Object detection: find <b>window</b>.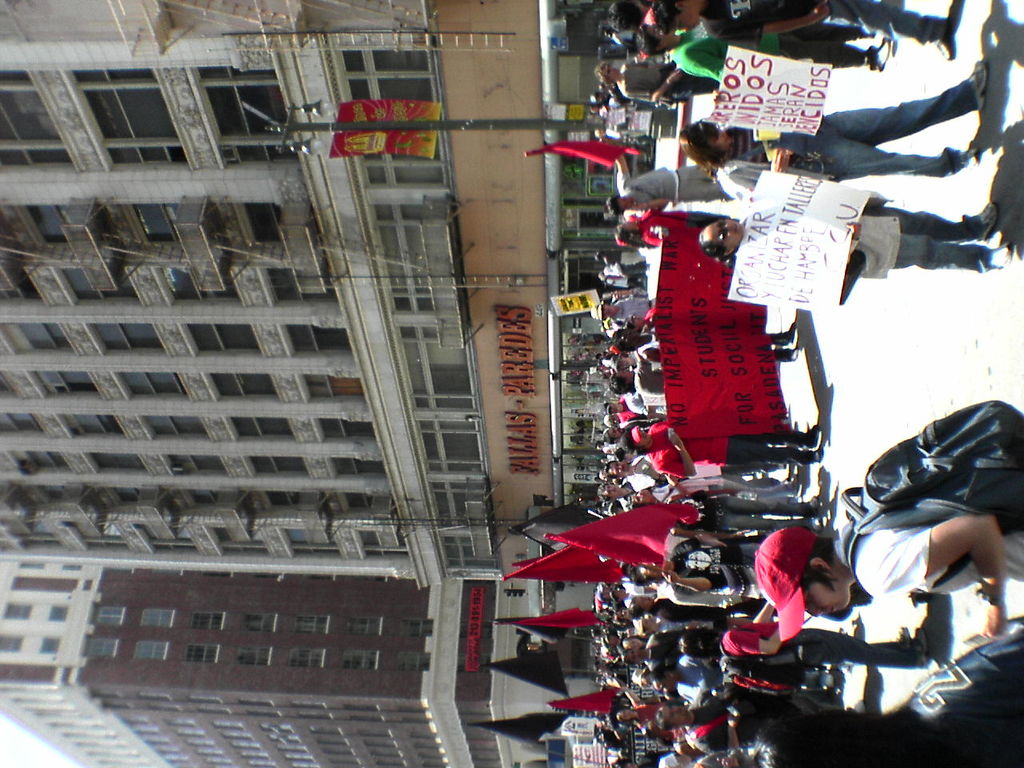
left=208, top=372, right=288, bottom=396.
